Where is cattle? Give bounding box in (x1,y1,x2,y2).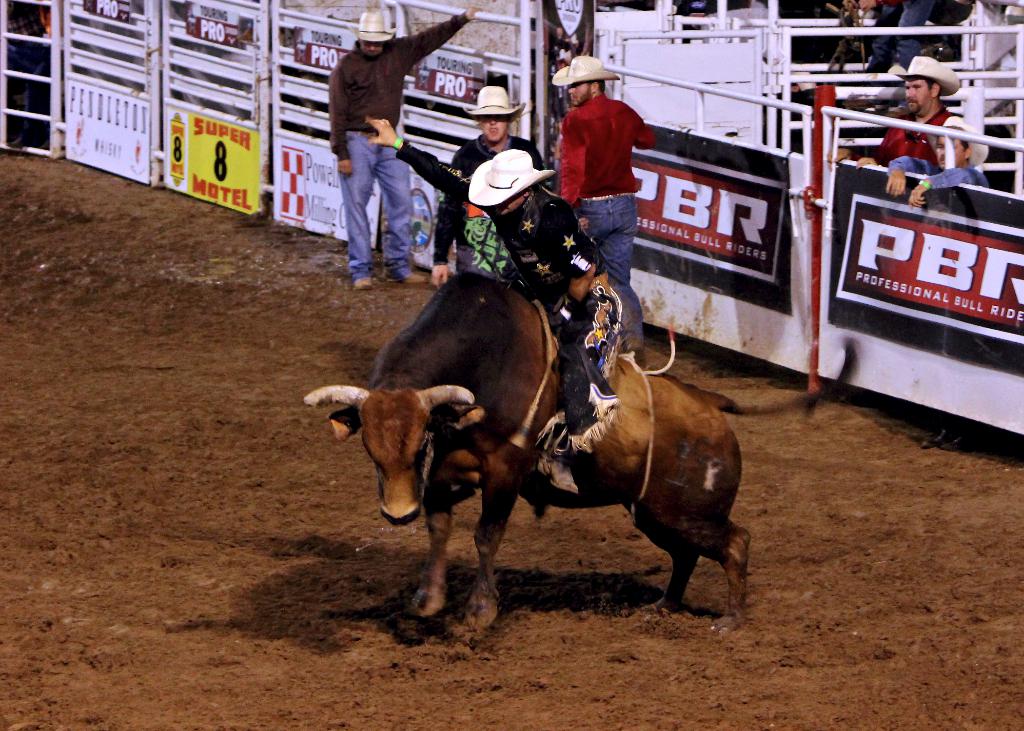
(298,254,699,649).
